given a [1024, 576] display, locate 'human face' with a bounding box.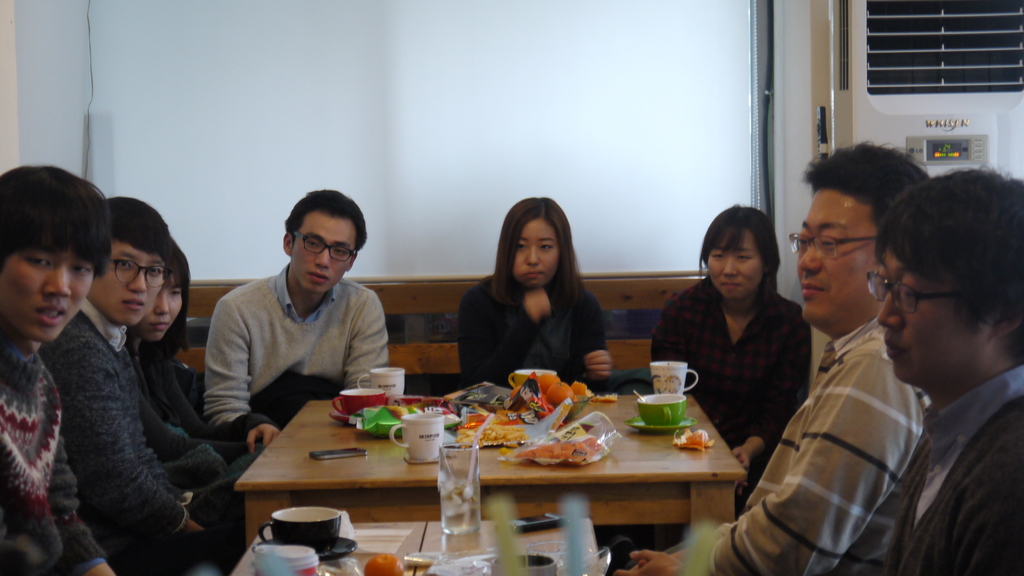
Located: (872,233,988,374).
